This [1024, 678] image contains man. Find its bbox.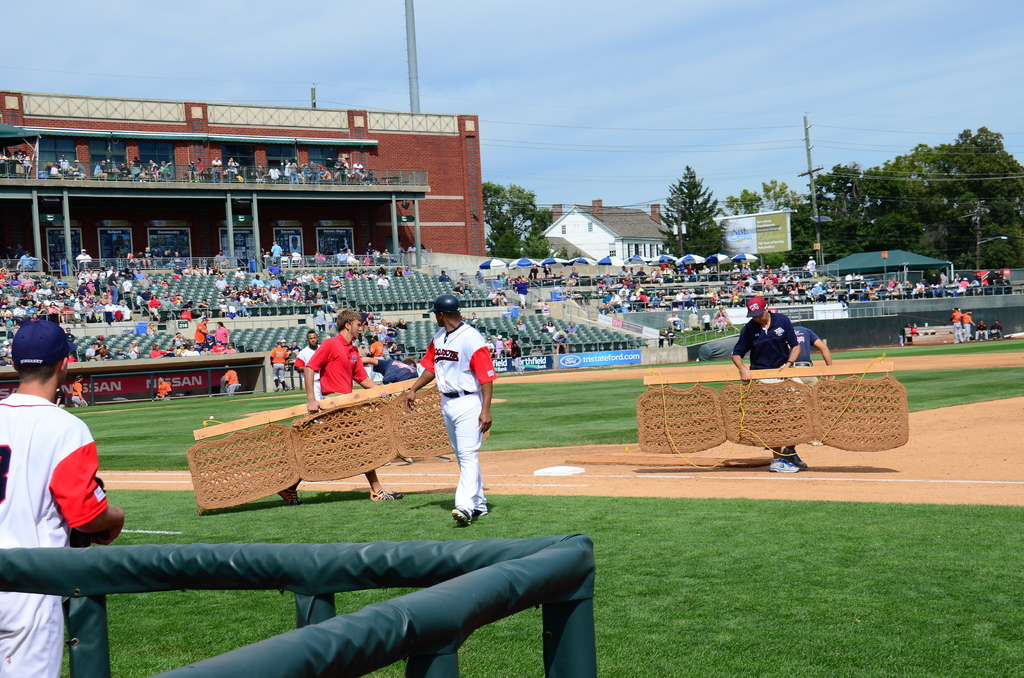
{"left": 75, "top": 157, "right": 85, "bottom": 182}.
